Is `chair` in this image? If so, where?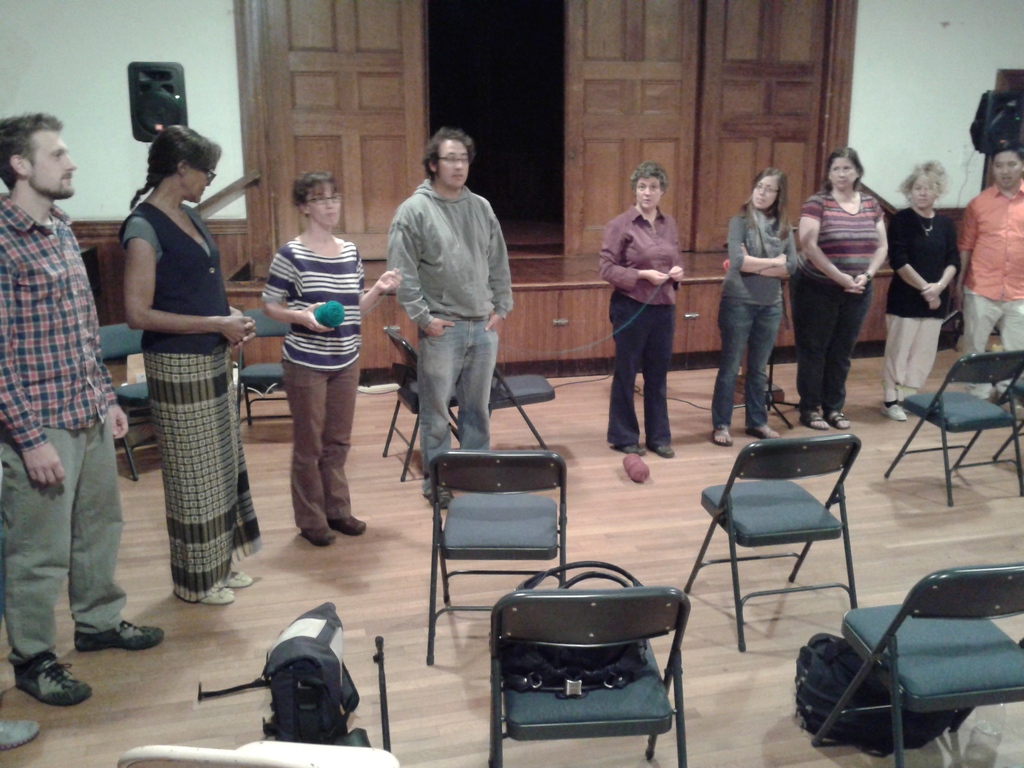
Yes, at (228,309,297,431).
